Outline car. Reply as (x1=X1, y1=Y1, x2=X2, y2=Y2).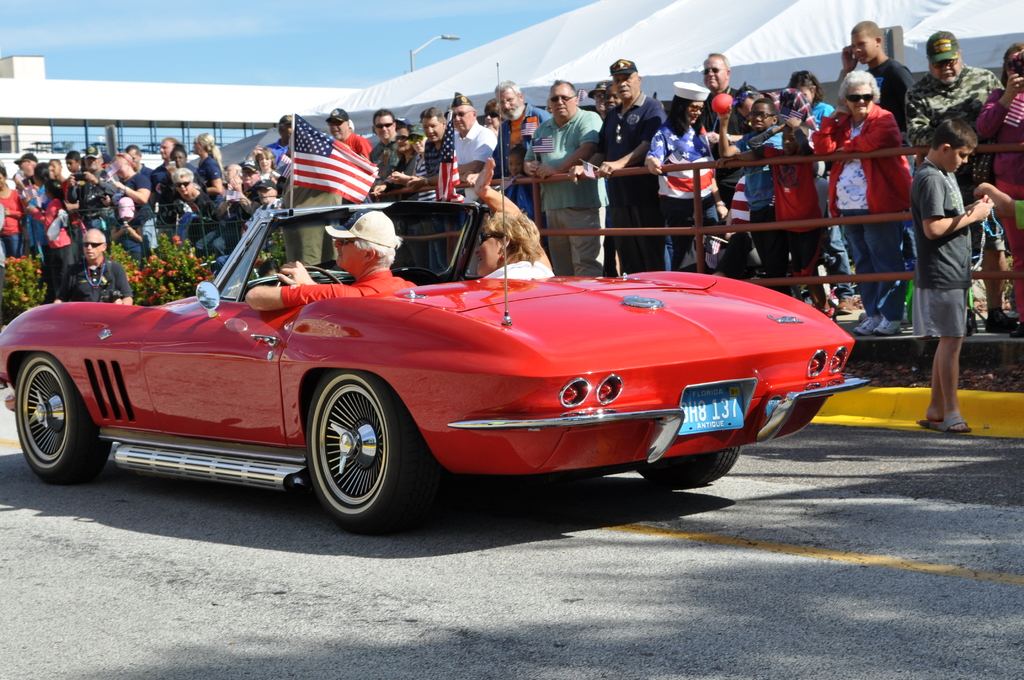
(x1=0, y1=197, x2=874, y2=534).
